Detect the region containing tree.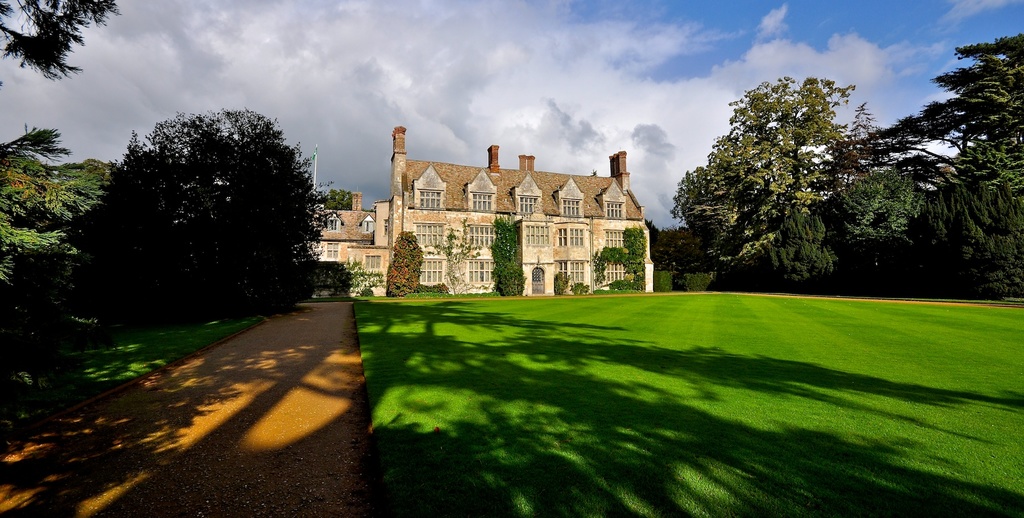
Rect(488, 216, 525, 296).
